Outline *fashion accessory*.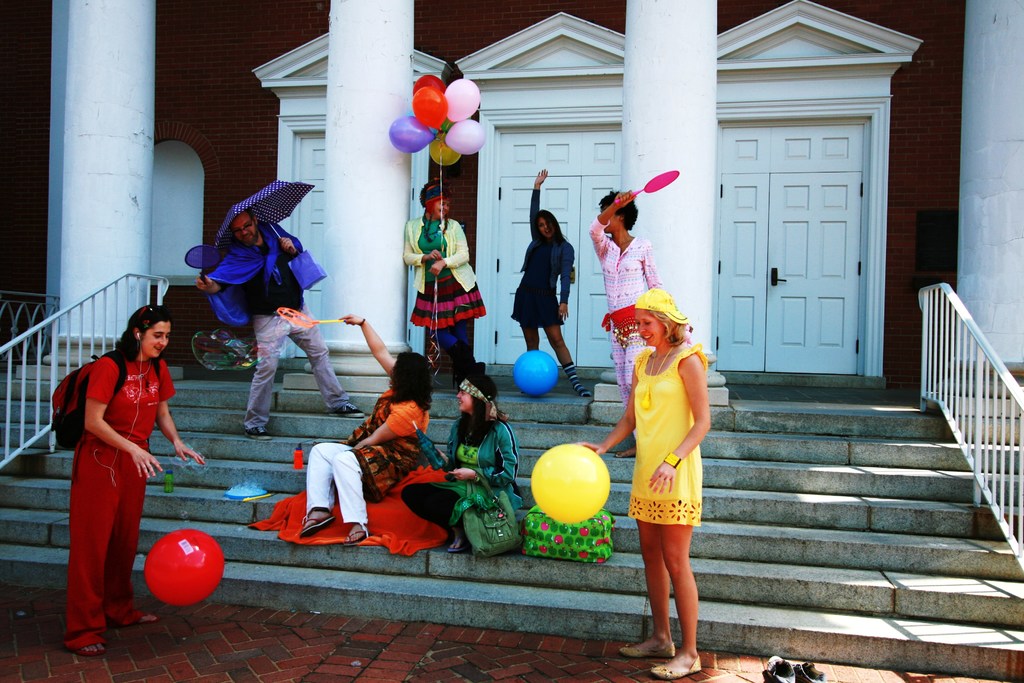
Outline: rect(270, 218, 332, 290).
